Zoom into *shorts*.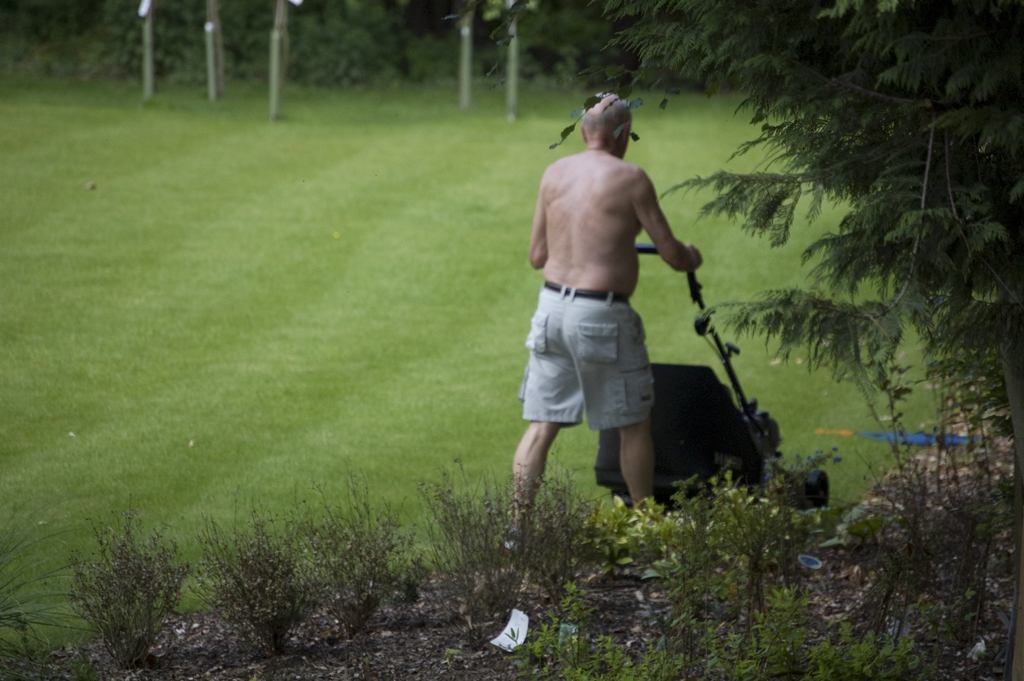
Zoom target: l=518, t=289, r=673, b=446.
